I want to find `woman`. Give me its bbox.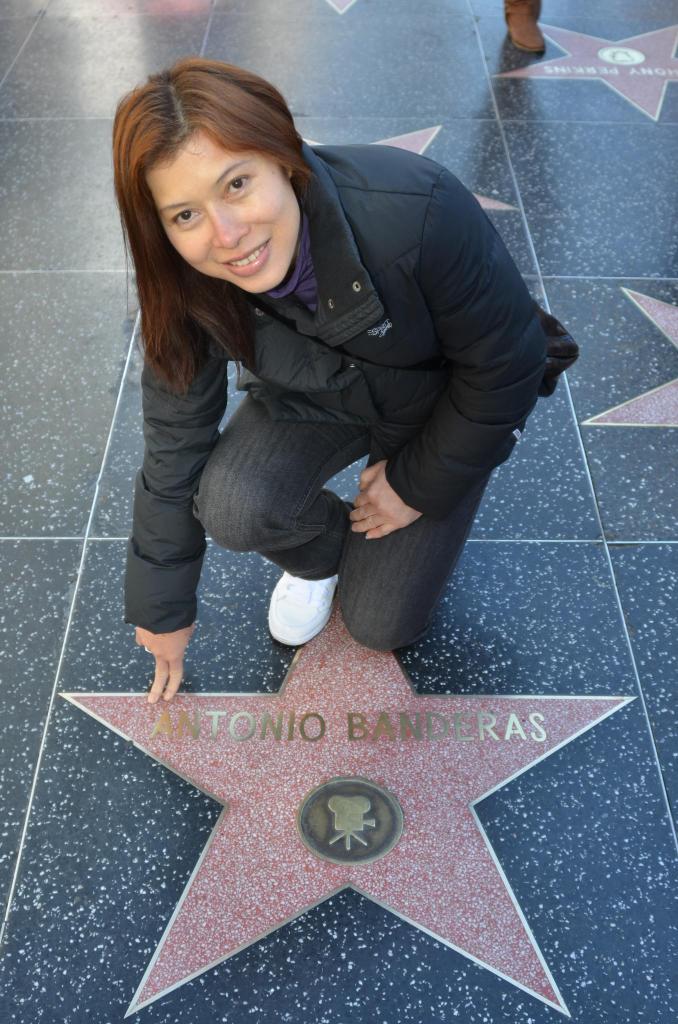
locate(91, 68, 551, 745).
